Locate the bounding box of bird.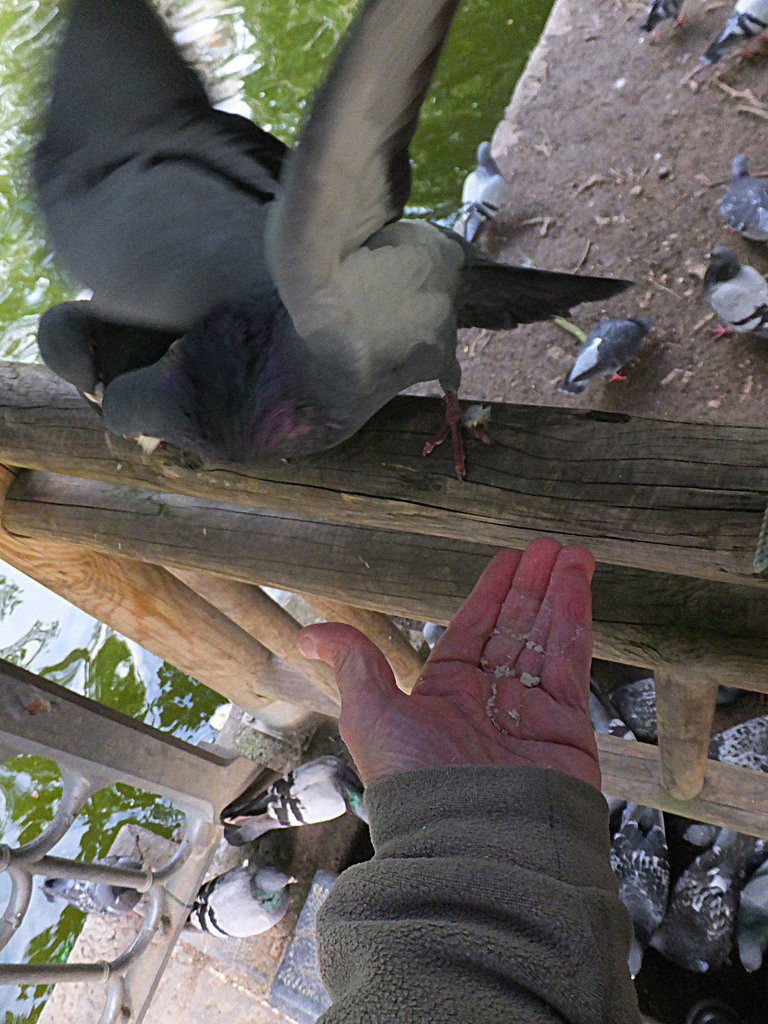
Bounding box: {"x1": 720, "y1": 154, "x2": 767, "y2": 246}.
